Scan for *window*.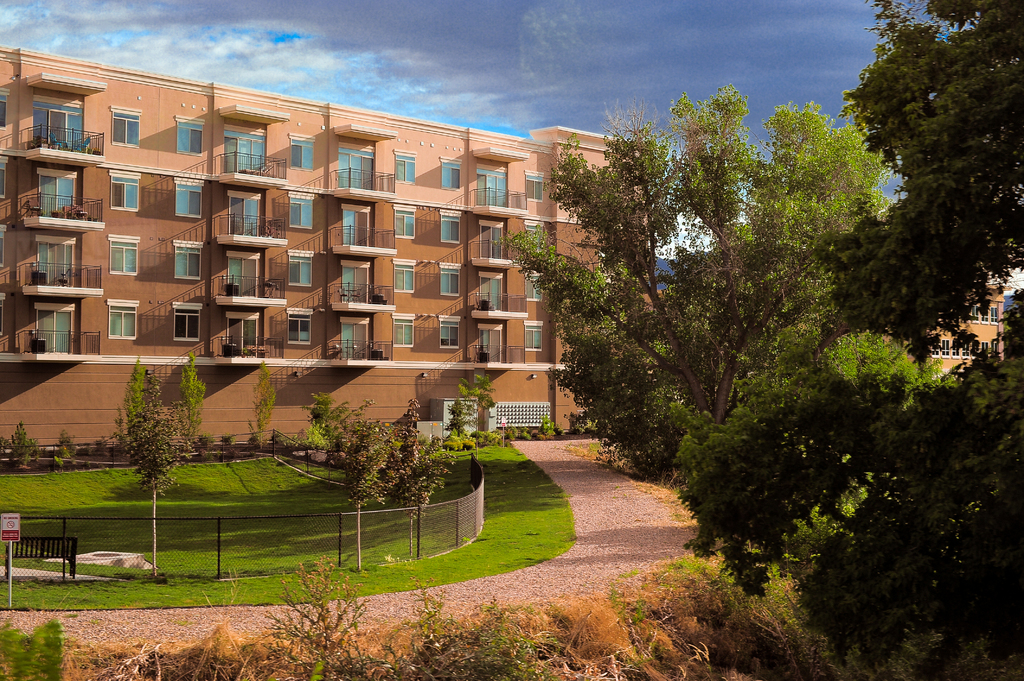
Scan result: x1=524 y1=324 x2=543 y2=351.
